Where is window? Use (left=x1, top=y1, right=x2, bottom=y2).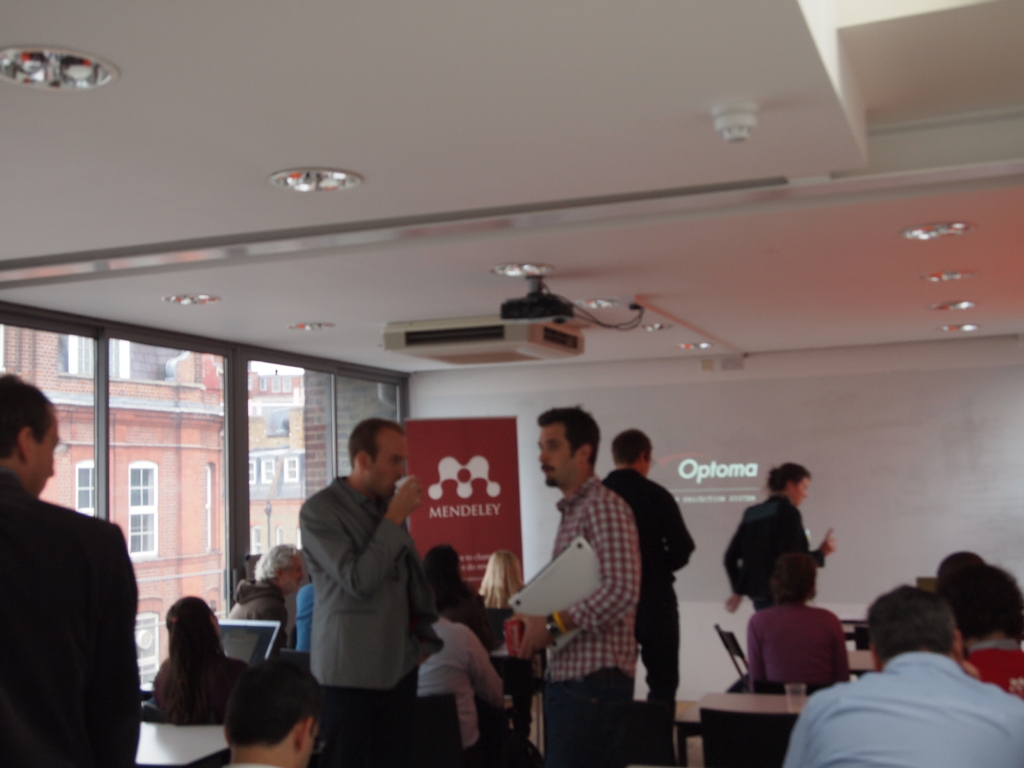
(left=276, top=525, right=294, bottom=543).
